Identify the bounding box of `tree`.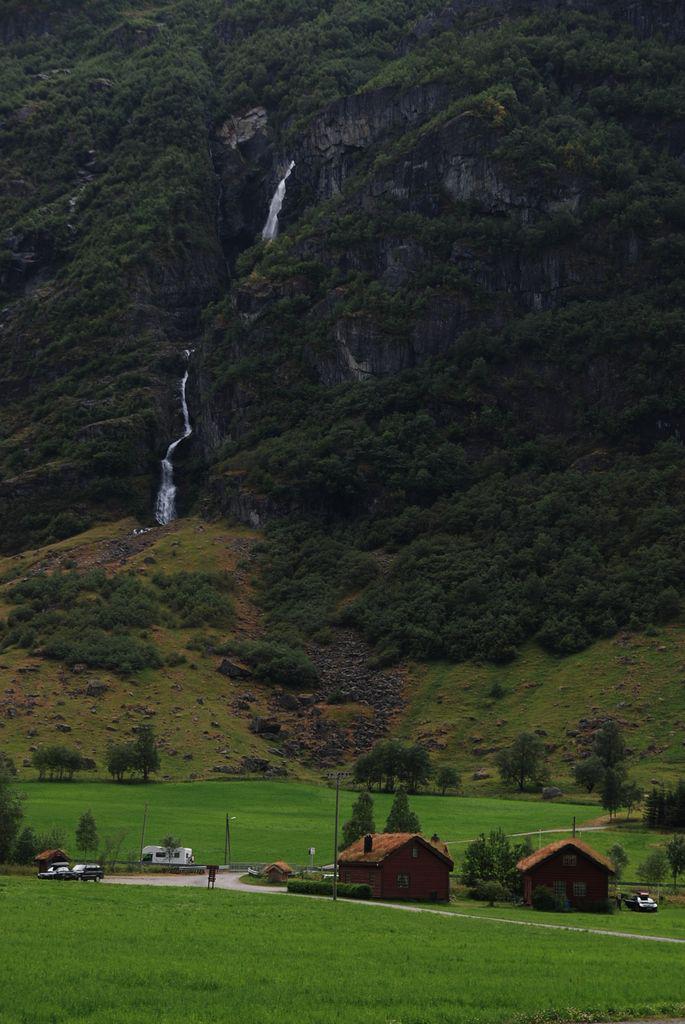
<box>562,757,603,794</box>.
